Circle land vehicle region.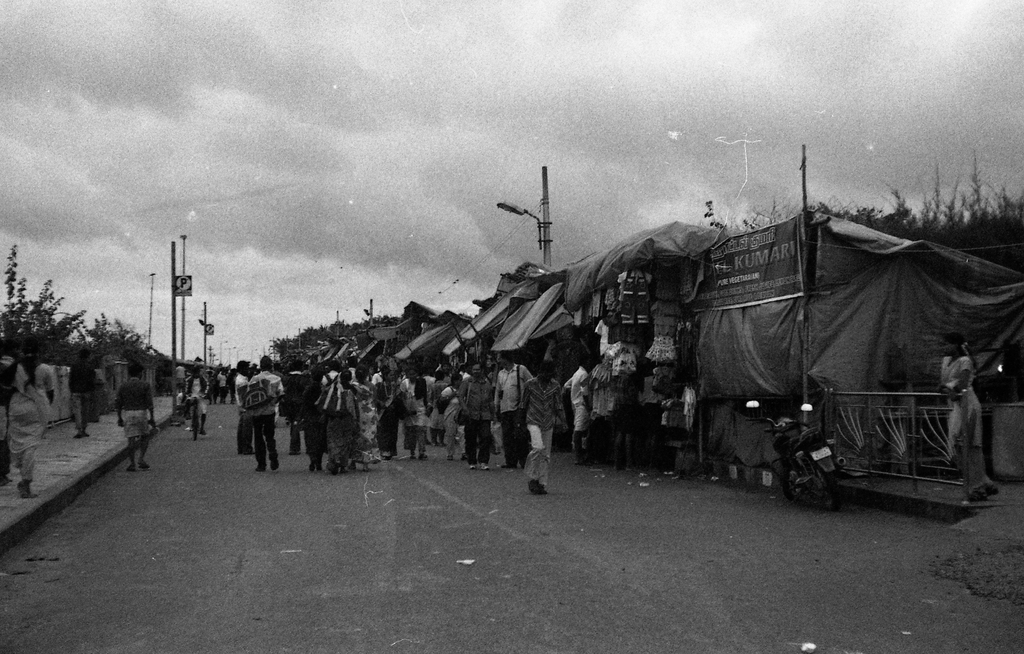
Region: region(744, 397, 851, 513).
